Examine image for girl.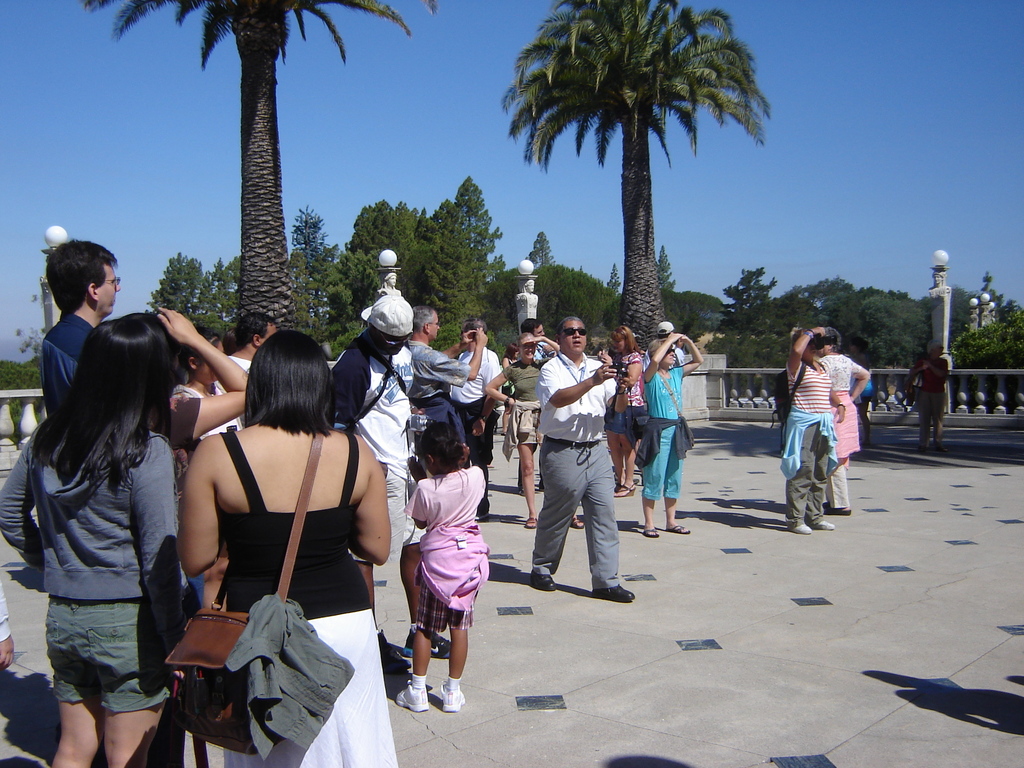
Examination result: rect(403, 426, 485, 710).
